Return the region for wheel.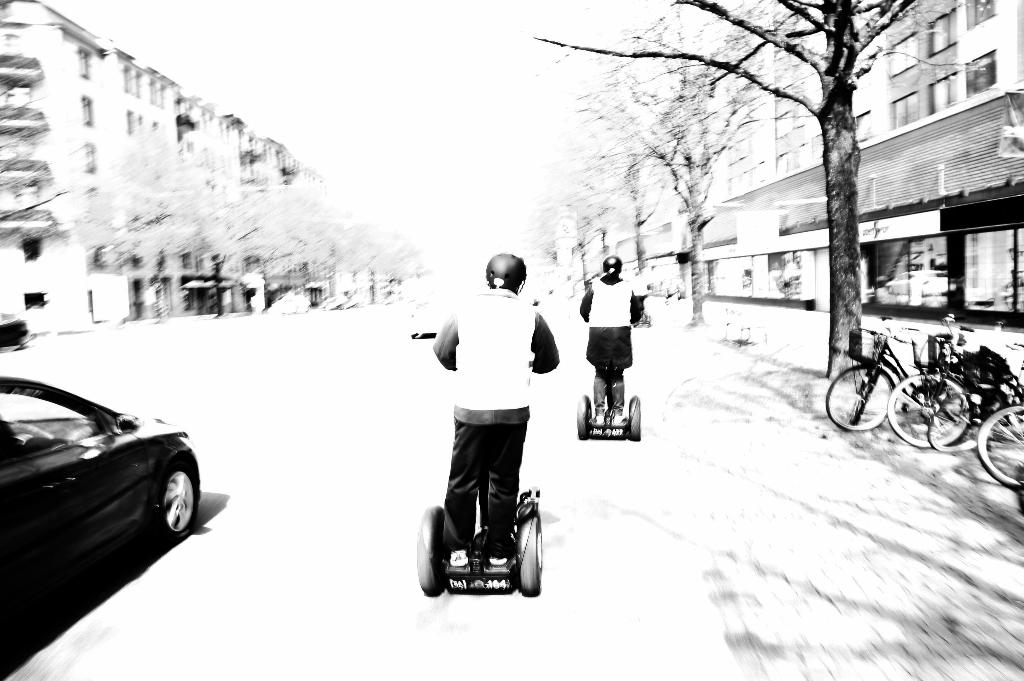
detection(152, 461, 194, 532).
